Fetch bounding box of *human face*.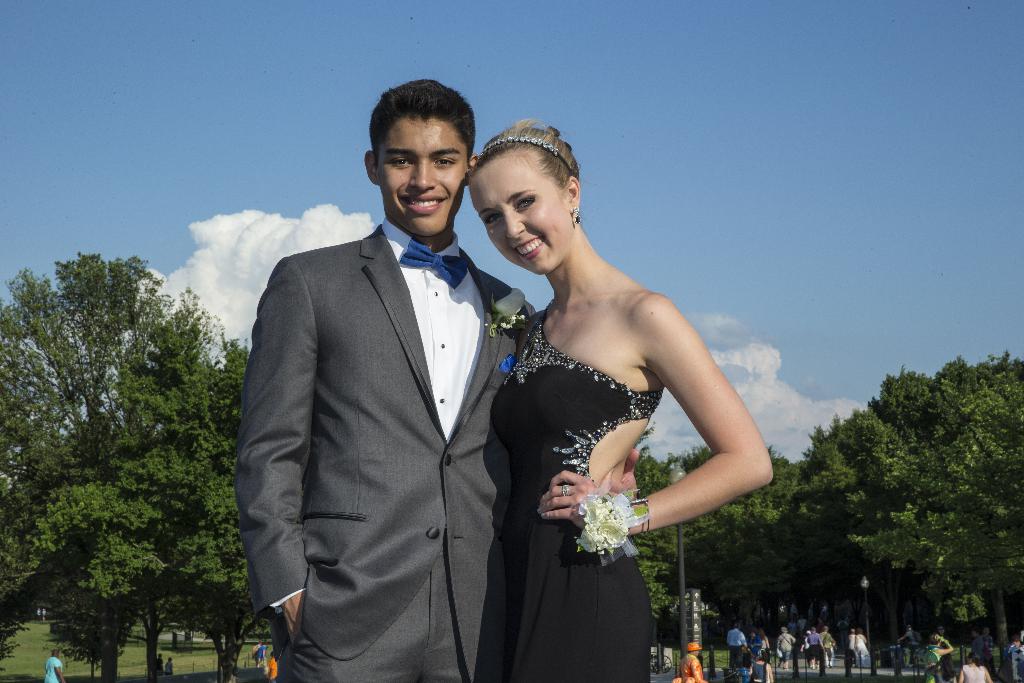
Bbox: bbox(467, 163, 567, 273).
